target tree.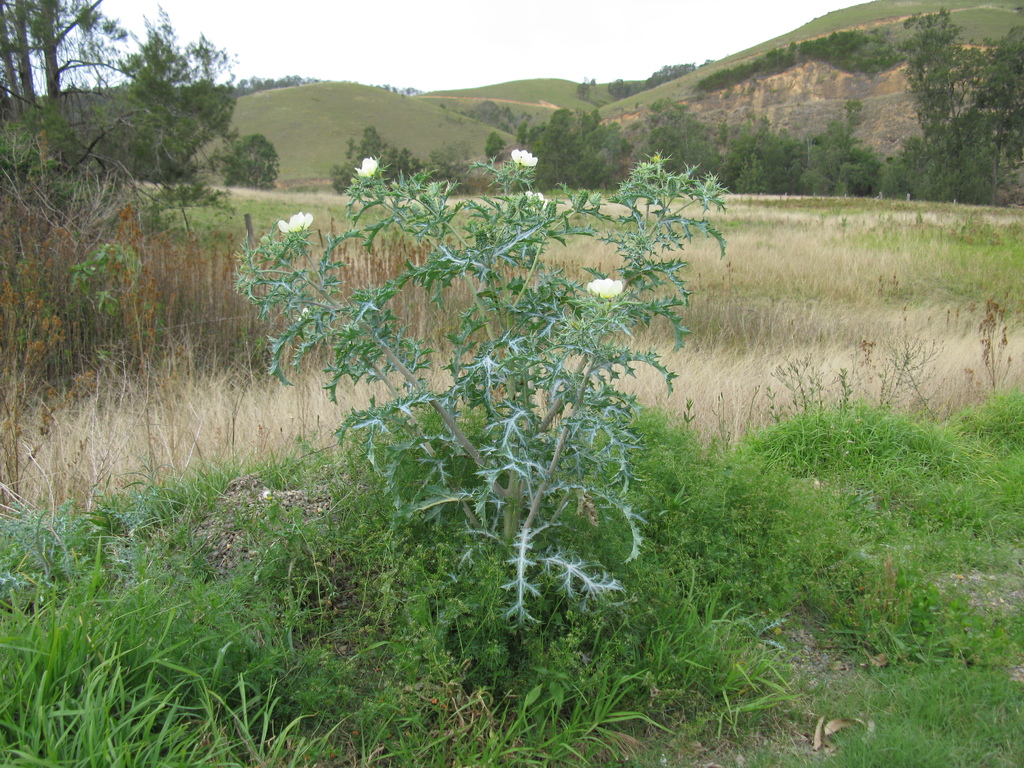
Target region: 484/129/508/166.
